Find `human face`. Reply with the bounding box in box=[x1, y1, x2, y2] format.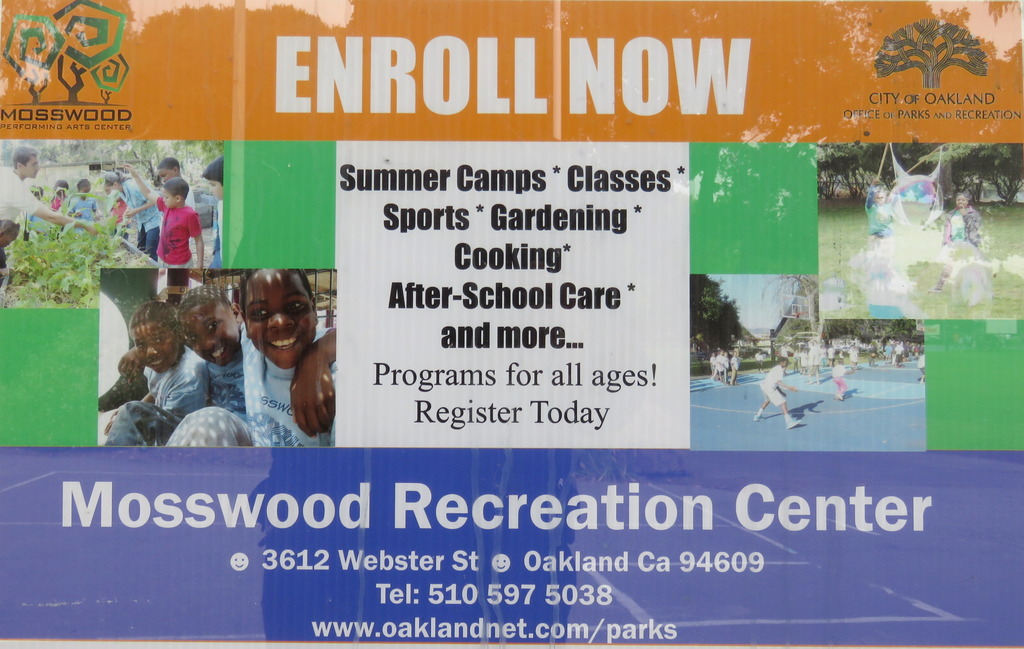
box=[132, 319, 179, 370].
